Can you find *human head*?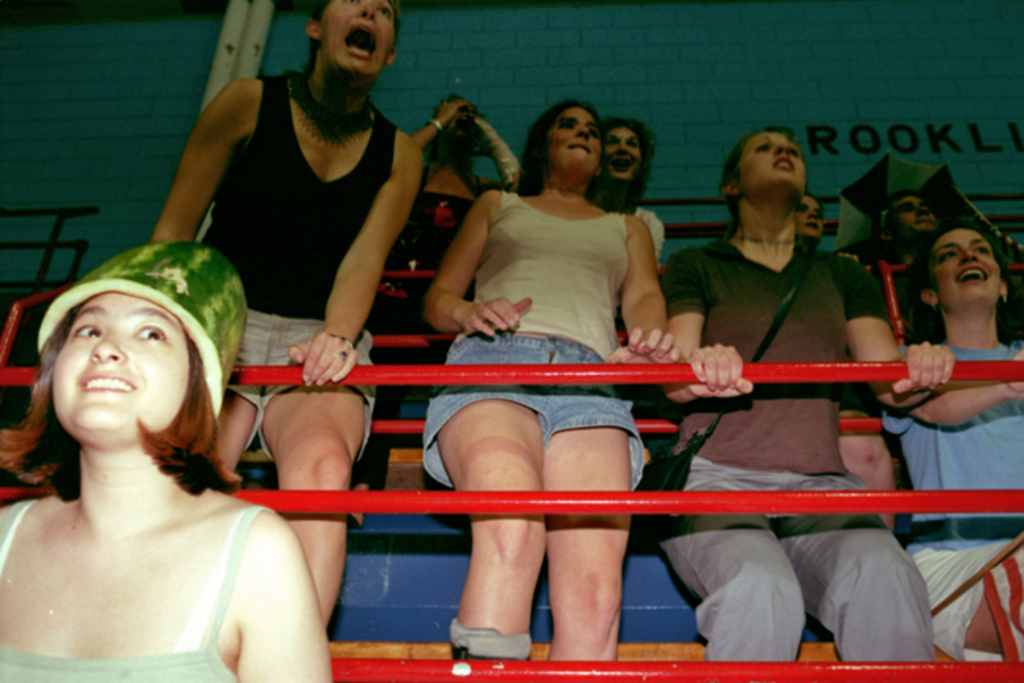
Yes, bounding box: {"x1": 425, "y1": 95, "x2": 480, "y2": 168}.
